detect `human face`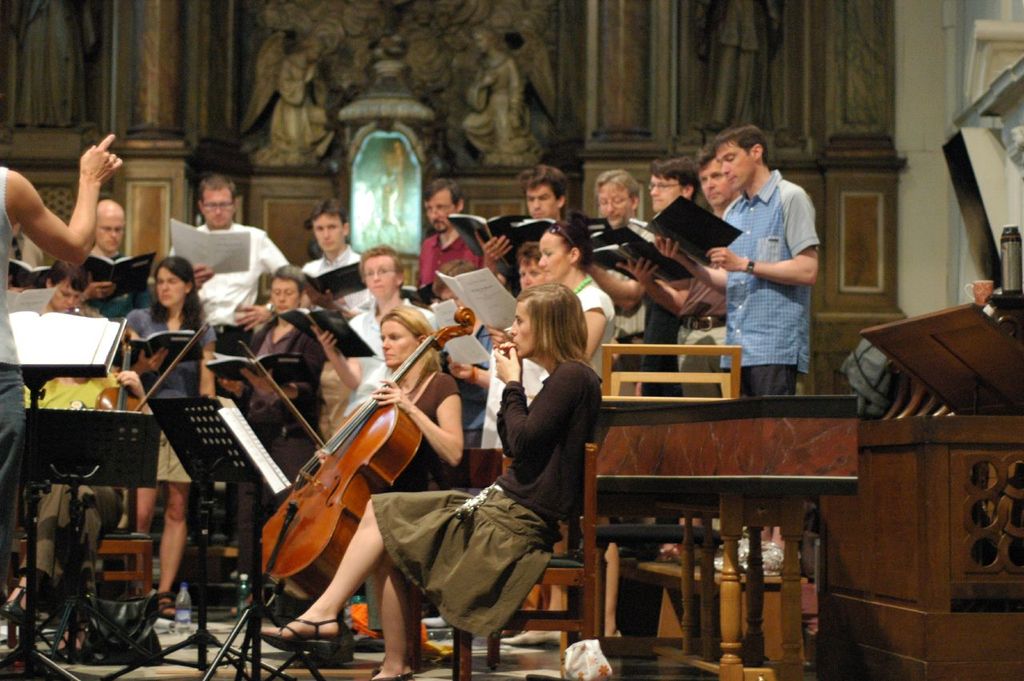
pyautogui.locateOnScreen(155, 268, 188, 306)
